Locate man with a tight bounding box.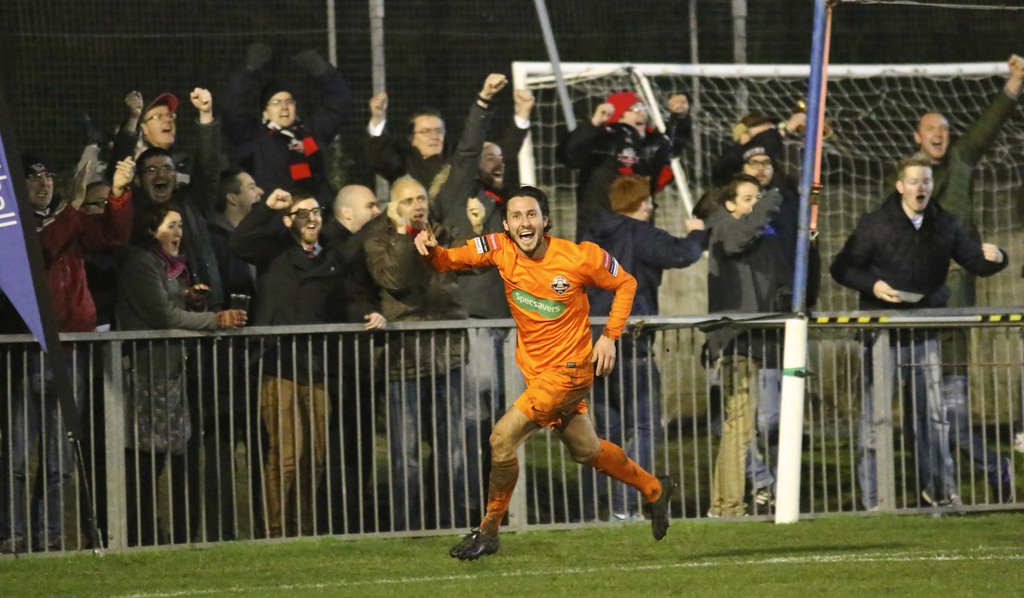
l=365, t=174, r=469, b=531.
